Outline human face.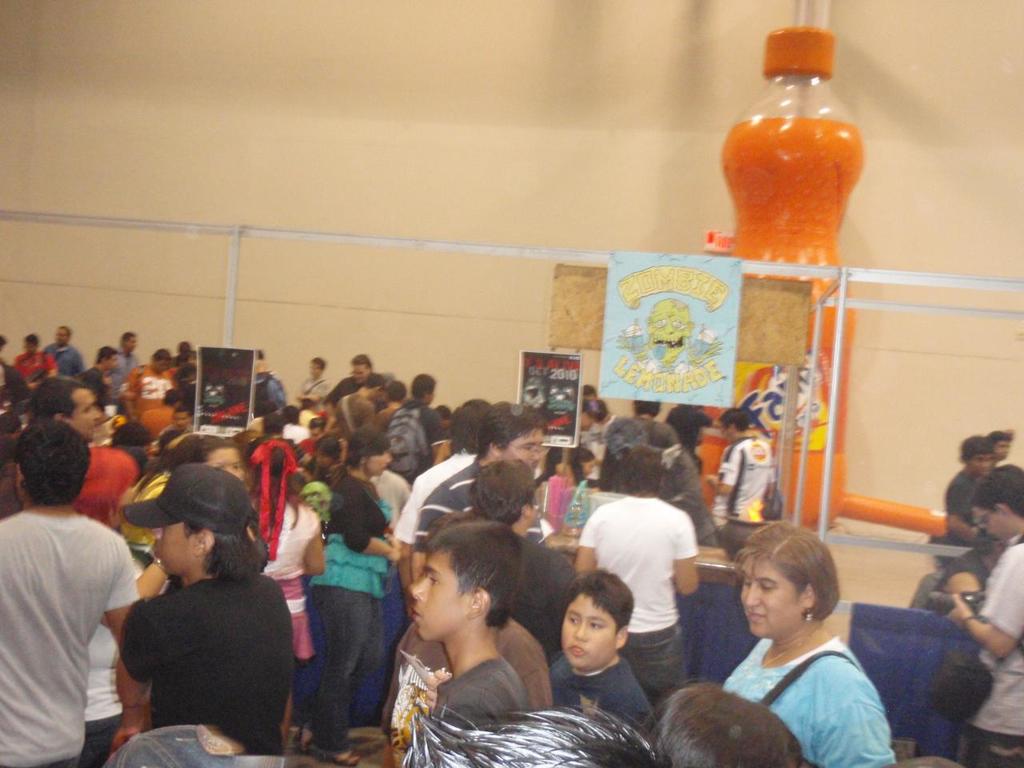
Outline: box(72, 390, 102, 442).
